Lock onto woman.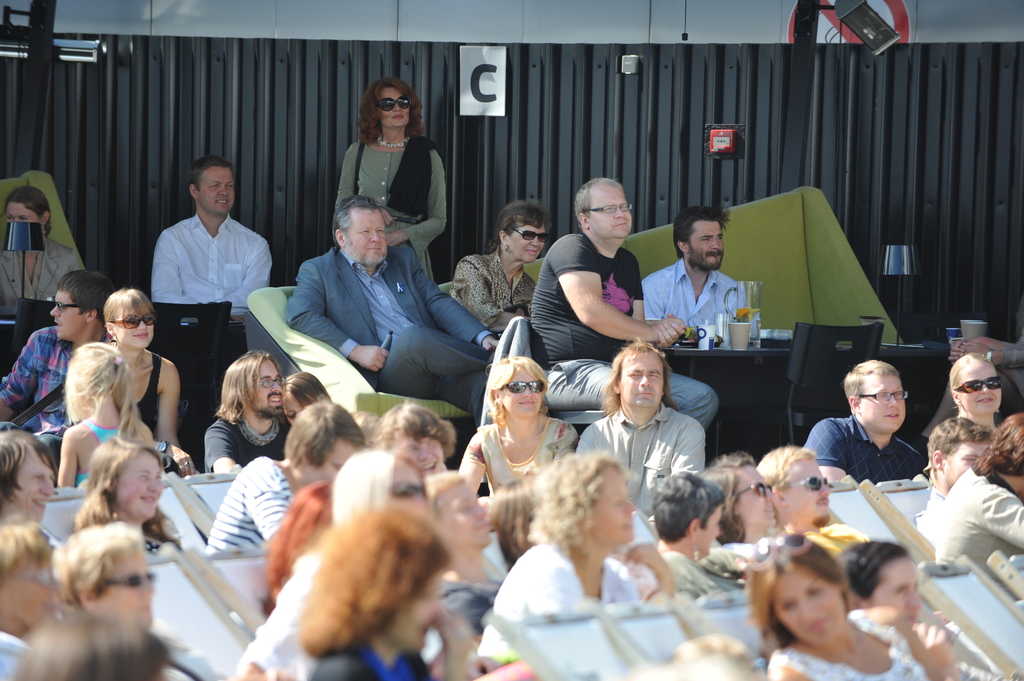
Locked: <region>40, 527, 166, 641</region>.
